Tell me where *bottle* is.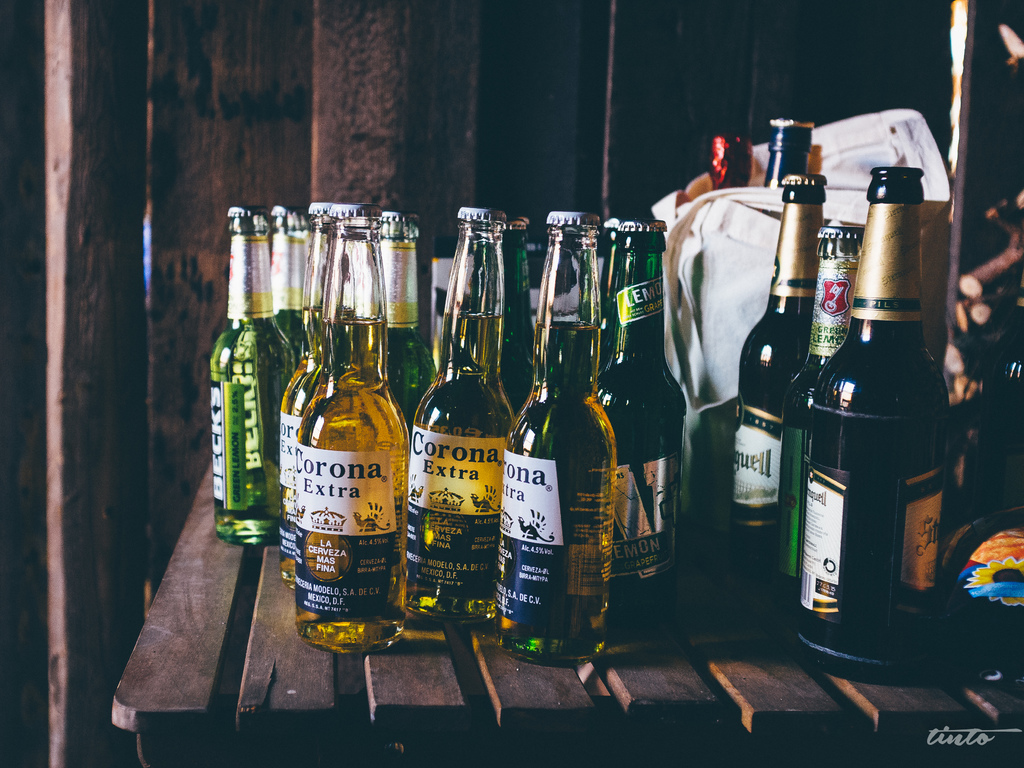
*bottle* is at detection(760, 113, 813, 196).
